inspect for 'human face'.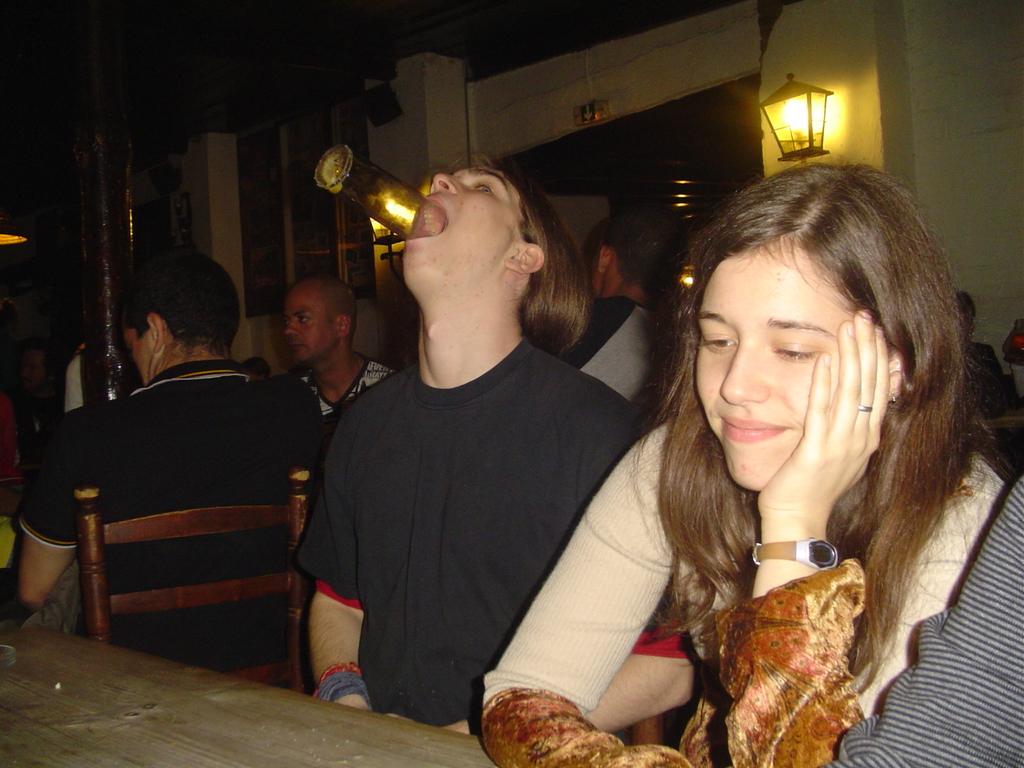
Inspection: <box>697,236,855,494</box>.
